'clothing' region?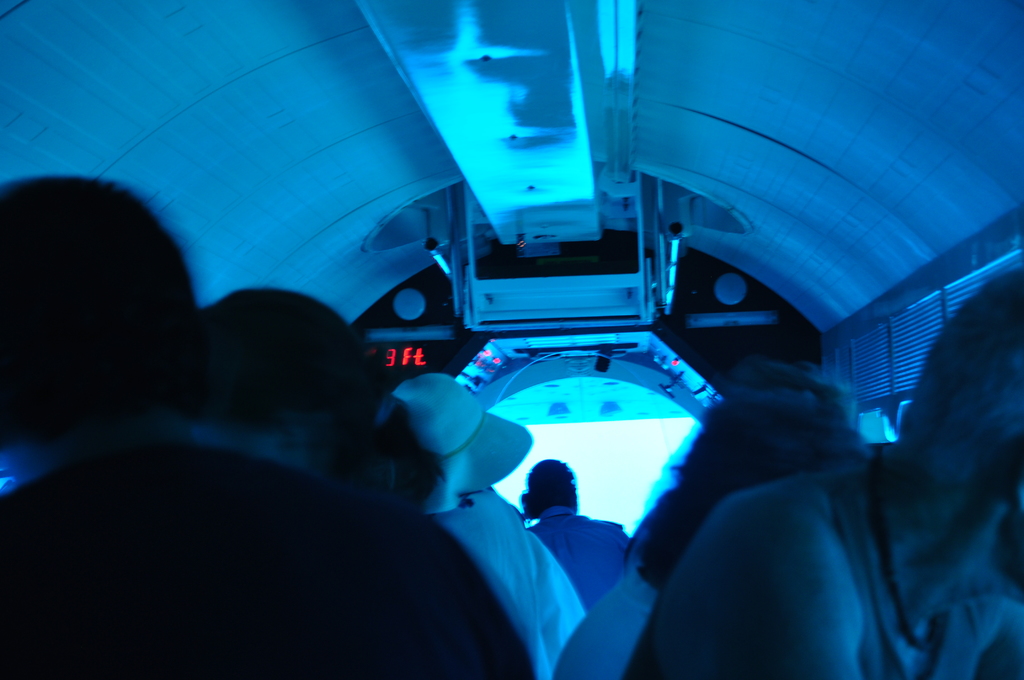
[436,489,588,679]
